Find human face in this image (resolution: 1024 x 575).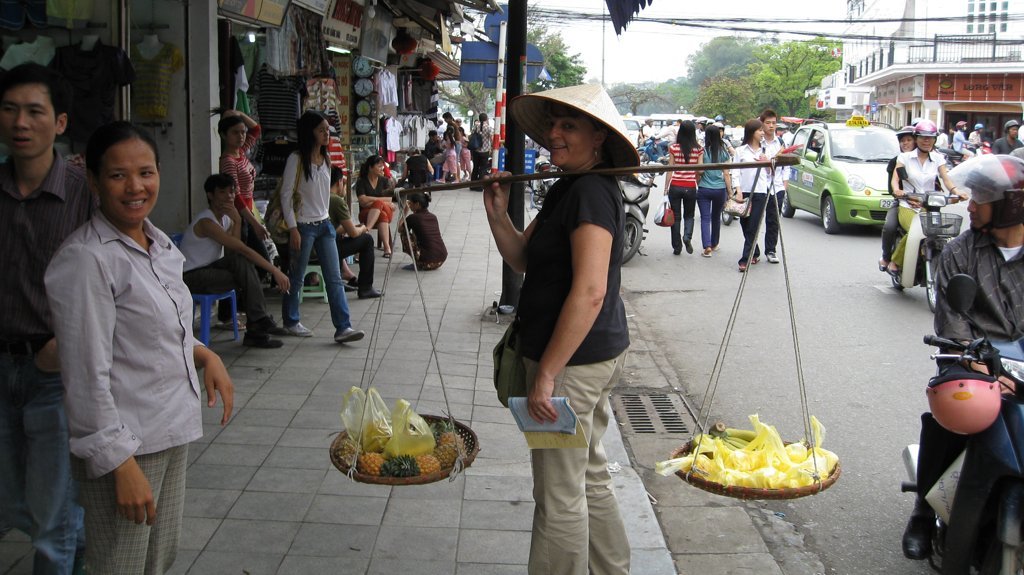
Rect(967, 190, 991, 230).
